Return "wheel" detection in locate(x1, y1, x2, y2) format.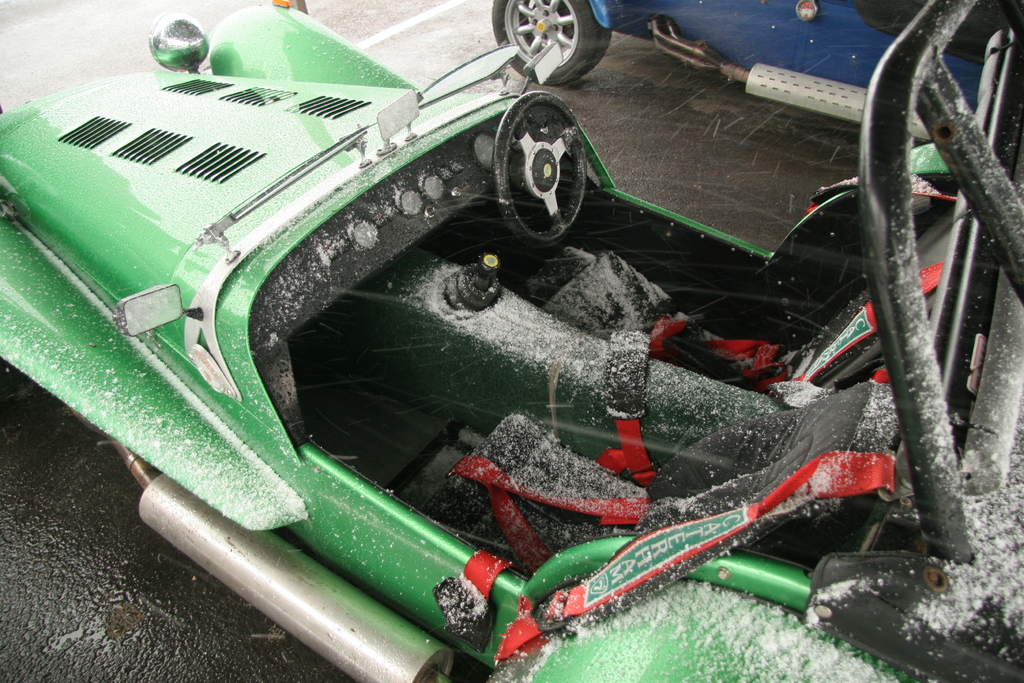
locate(488, 0, 615, 83).
